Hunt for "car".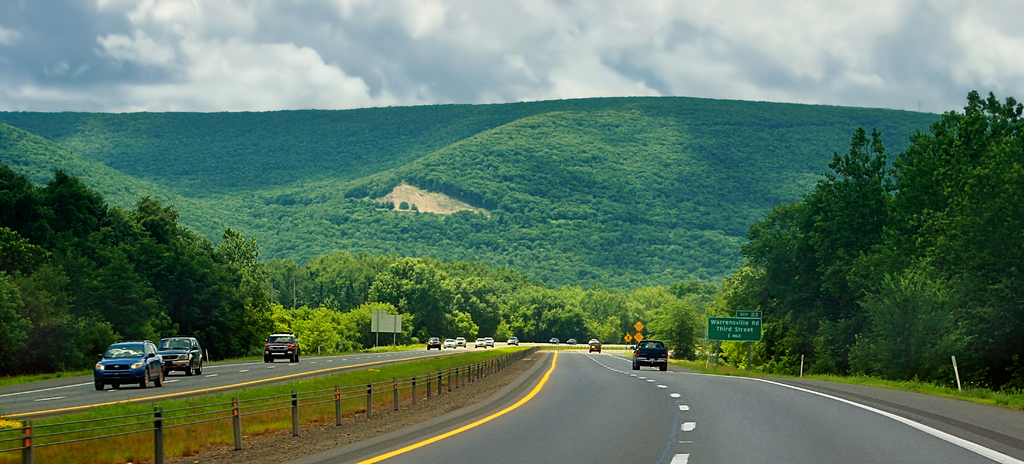
Hunted down at pyautogui.locateOnScreen(475, 338, 487, 347).
